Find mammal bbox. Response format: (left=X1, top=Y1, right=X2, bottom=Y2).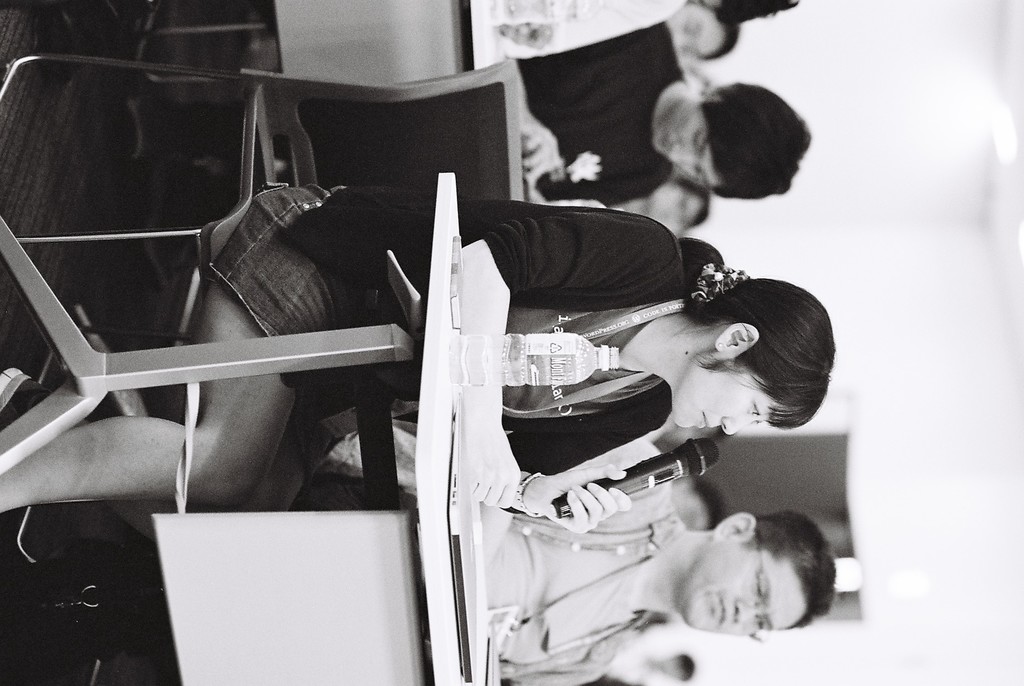
(left=22, top=509, right=840, bottom=685).
